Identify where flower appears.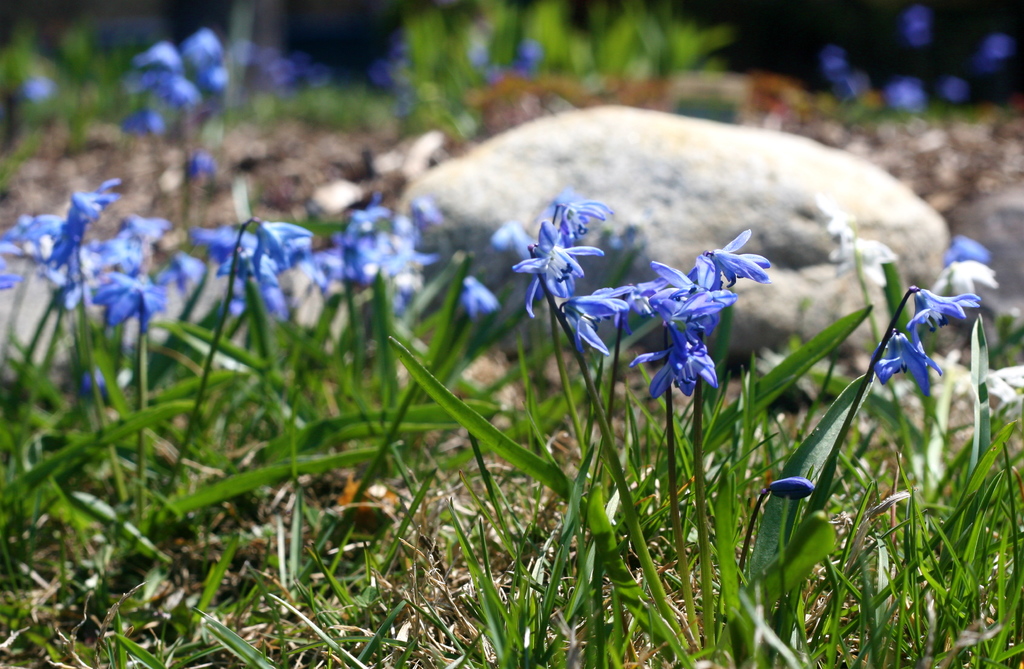
Appears at 632:282:701:318.
